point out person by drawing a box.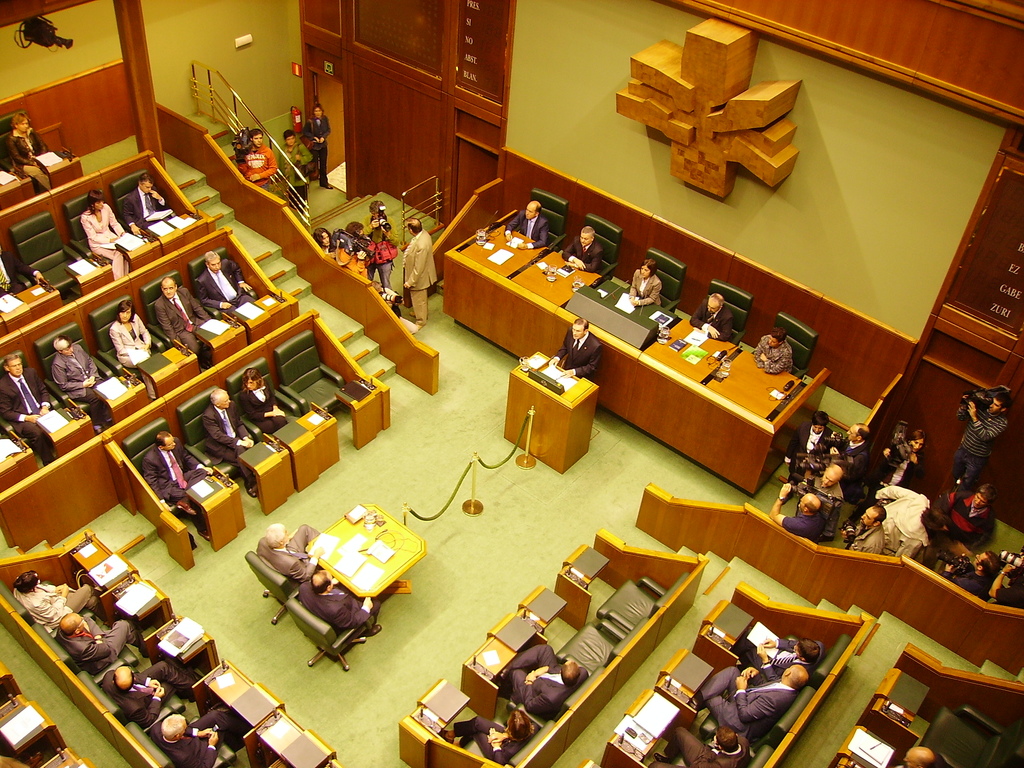
[863,426,928,483].
